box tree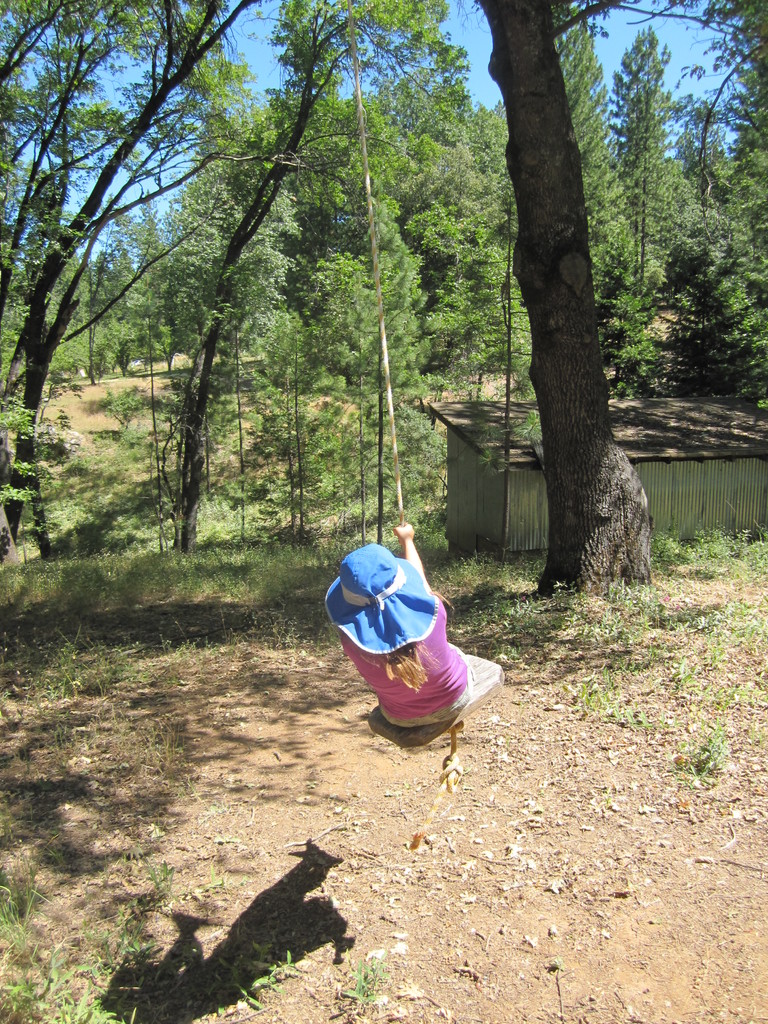
483,97,531,392
